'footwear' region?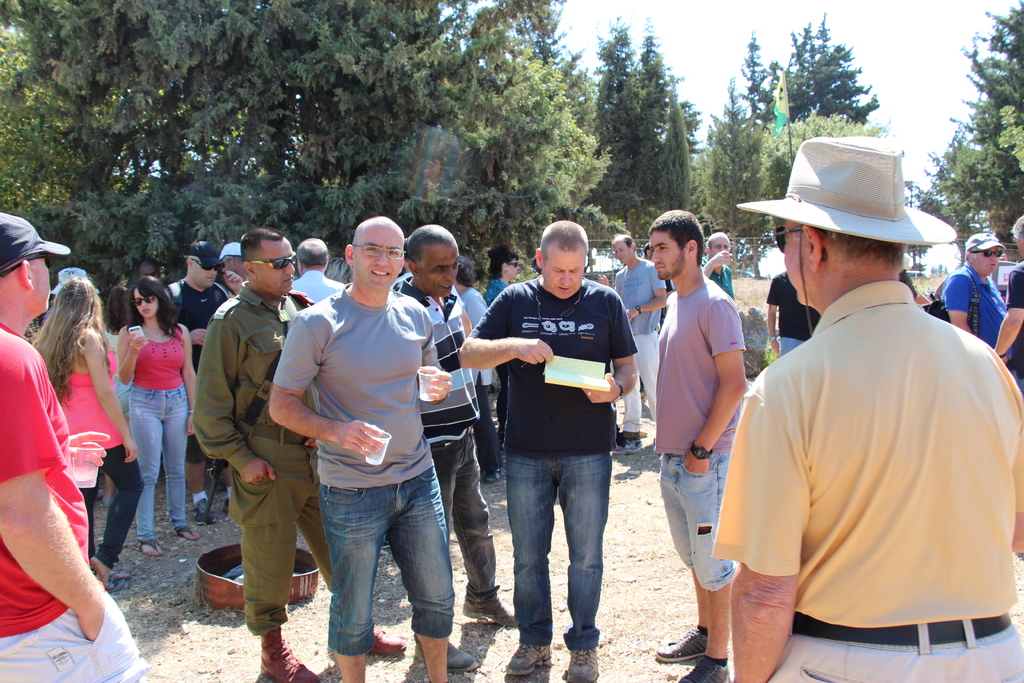
bbox=(410, 633, 478, 675)
